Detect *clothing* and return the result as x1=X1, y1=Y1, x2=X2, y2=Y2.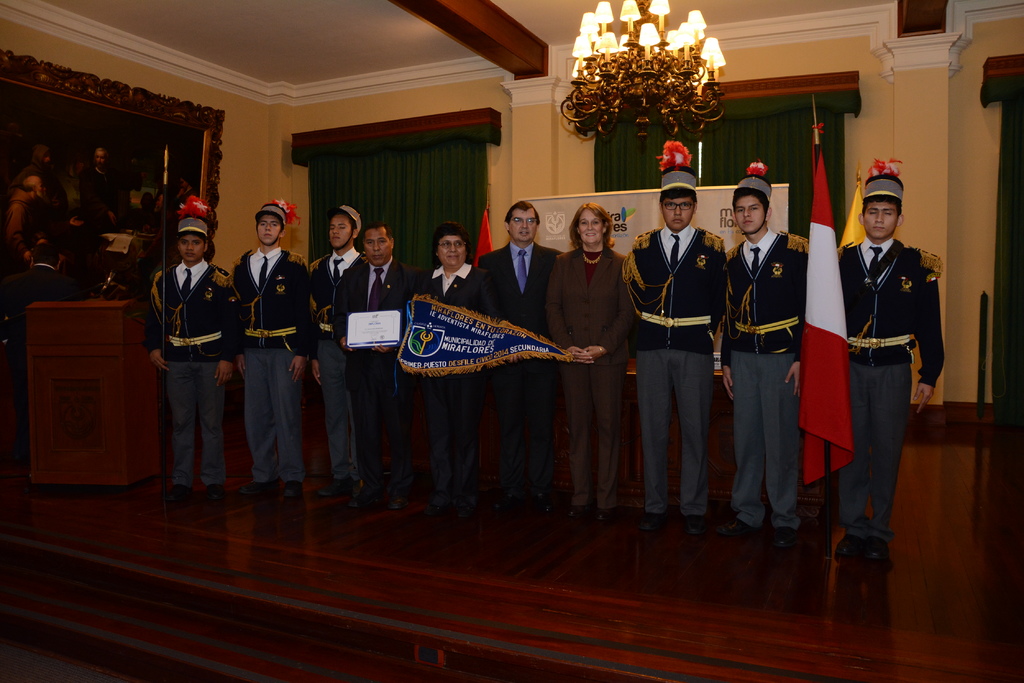
x1=223, y1=247, x2=303, y2=472.
